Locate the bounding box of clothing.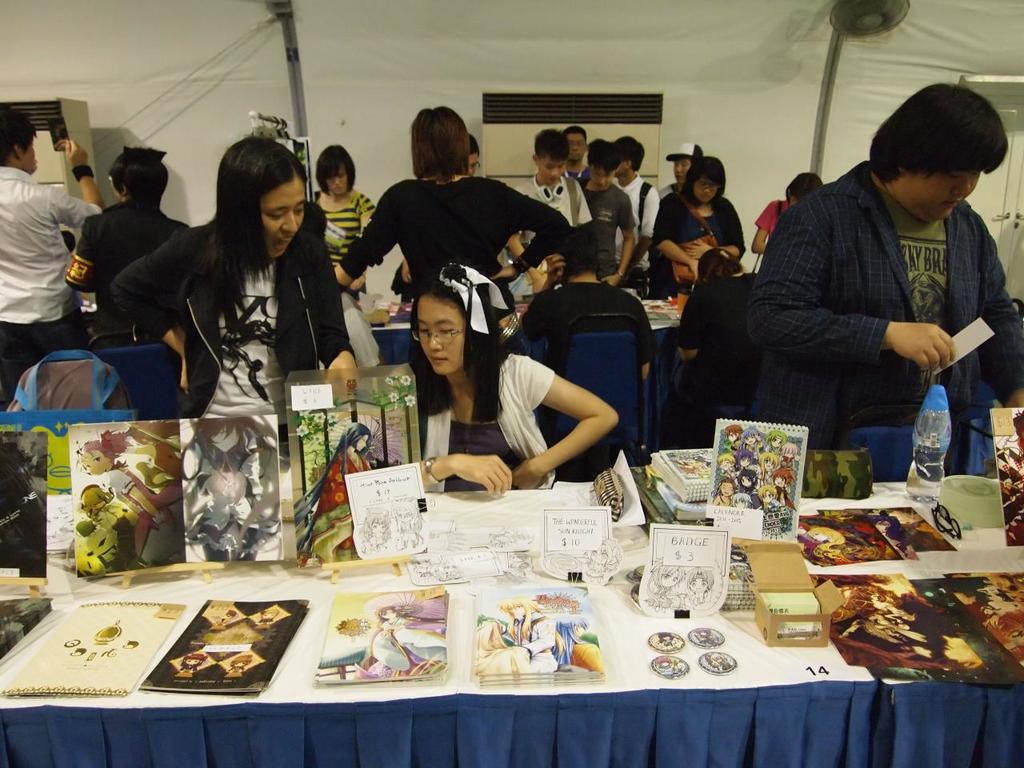
Bounding box: pyautogui.locateOnScreen(322, 442, 369, 513).
